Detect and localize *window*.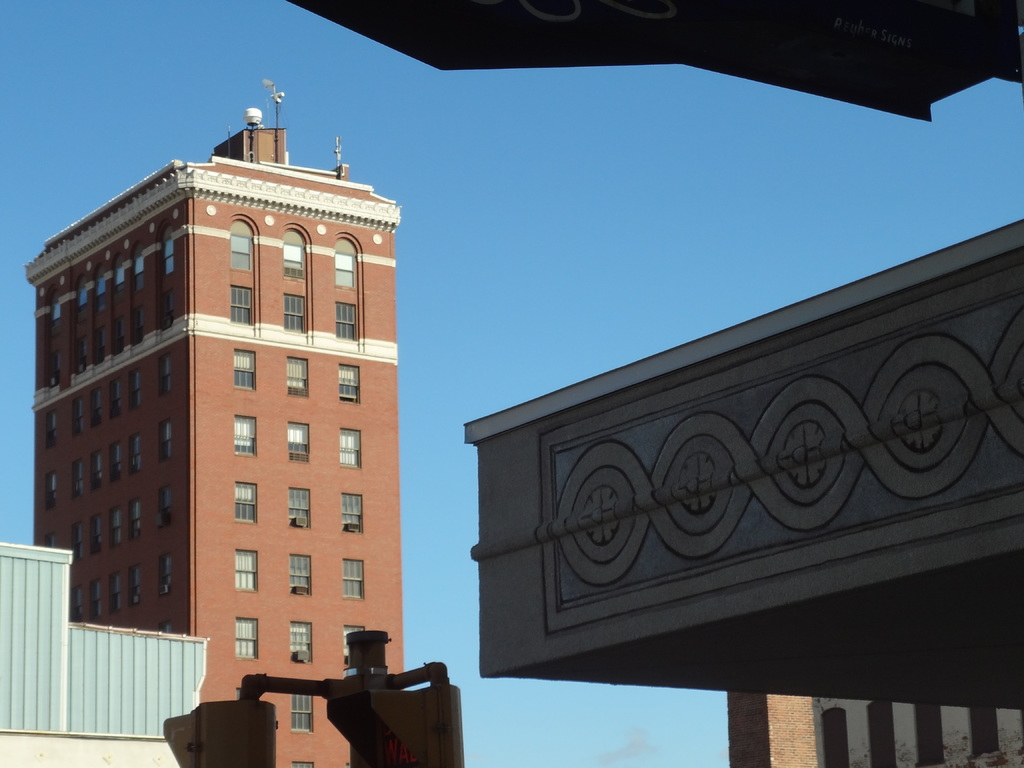
Localized at (234, 686, 243, 701).
